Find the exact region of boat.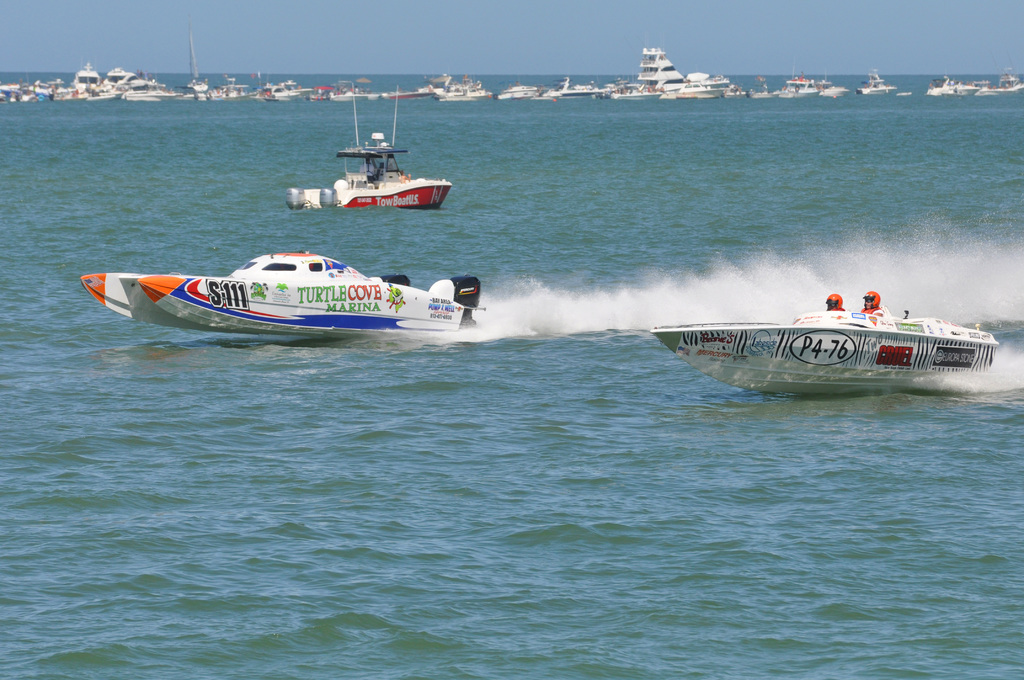
Exact region: select_region(284, 80, 456, 211).
